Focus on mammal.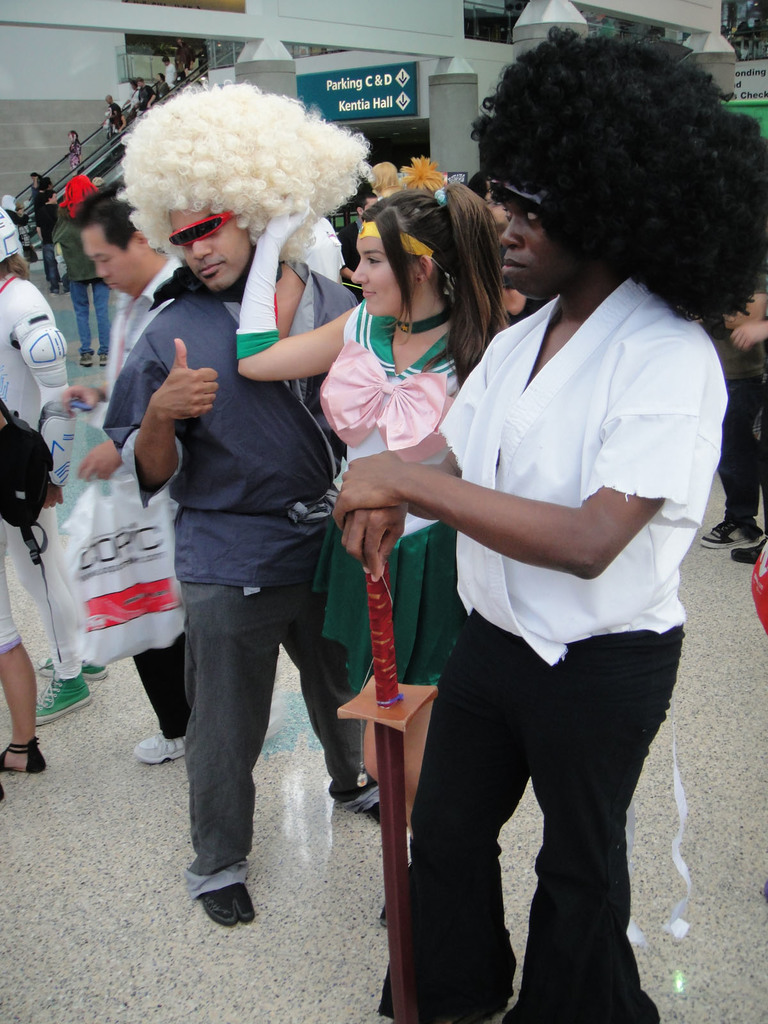
Focused at x1=63 y1=131 x2=91 y2=166.
